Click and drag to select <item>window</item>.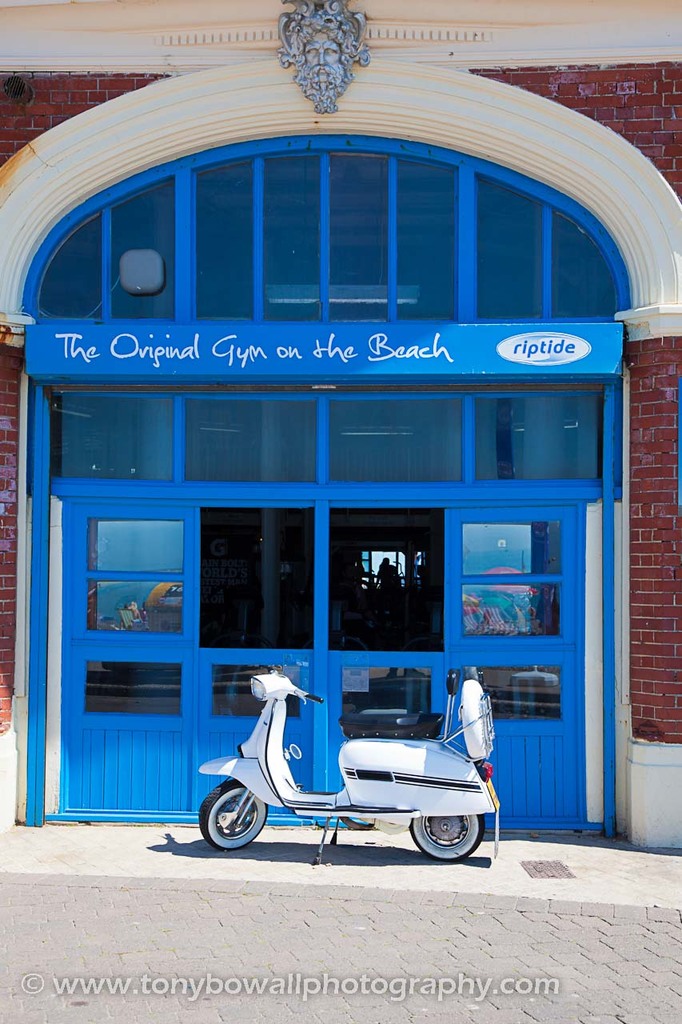
Selection: bbox=(477, 394, 608, 482).
